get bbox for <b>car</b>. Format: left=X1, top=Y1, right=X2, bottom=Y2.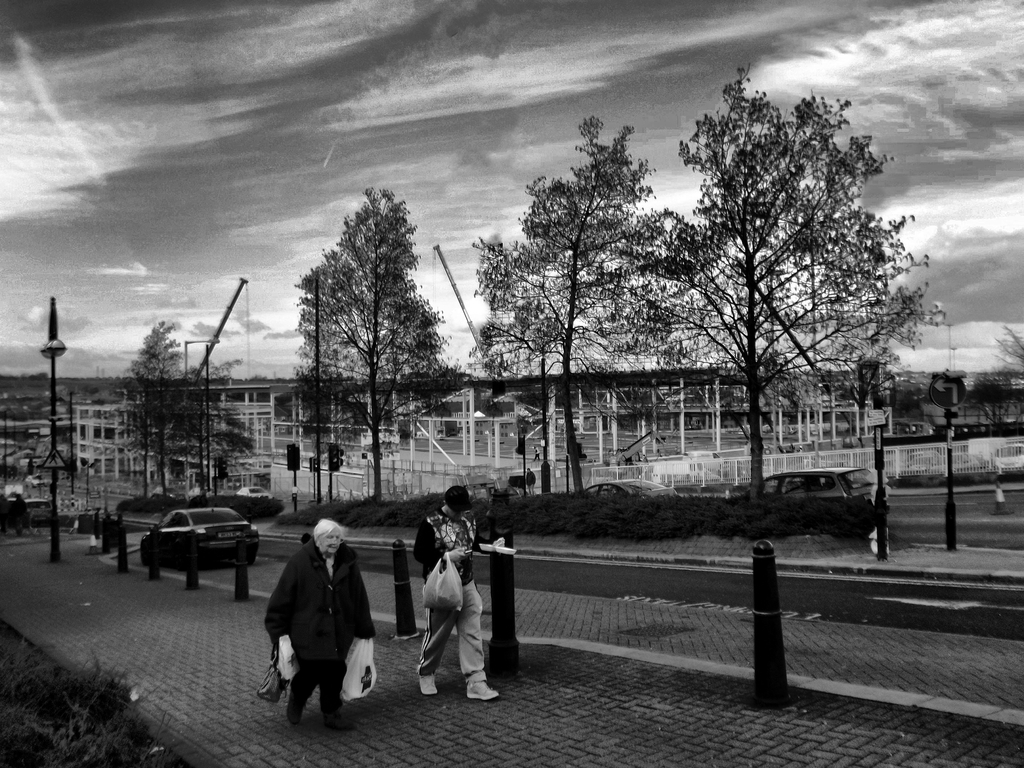
left=764, top=464, right=880, bottom=516.
